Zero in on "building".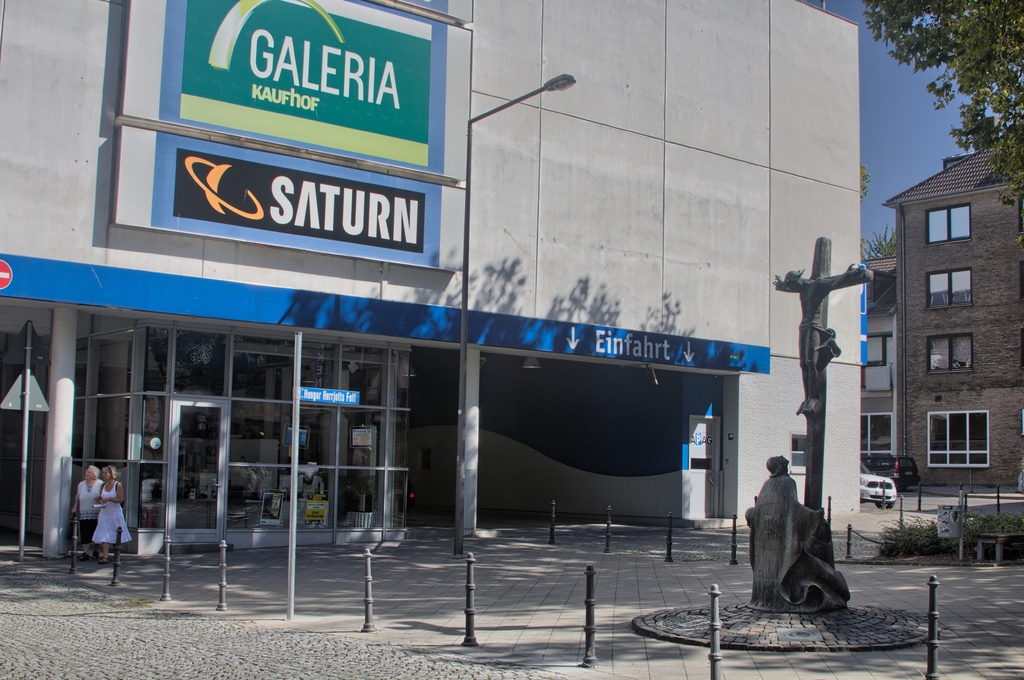
Zeroed in: (left=878, top=104, right=1023, bottom=495).
